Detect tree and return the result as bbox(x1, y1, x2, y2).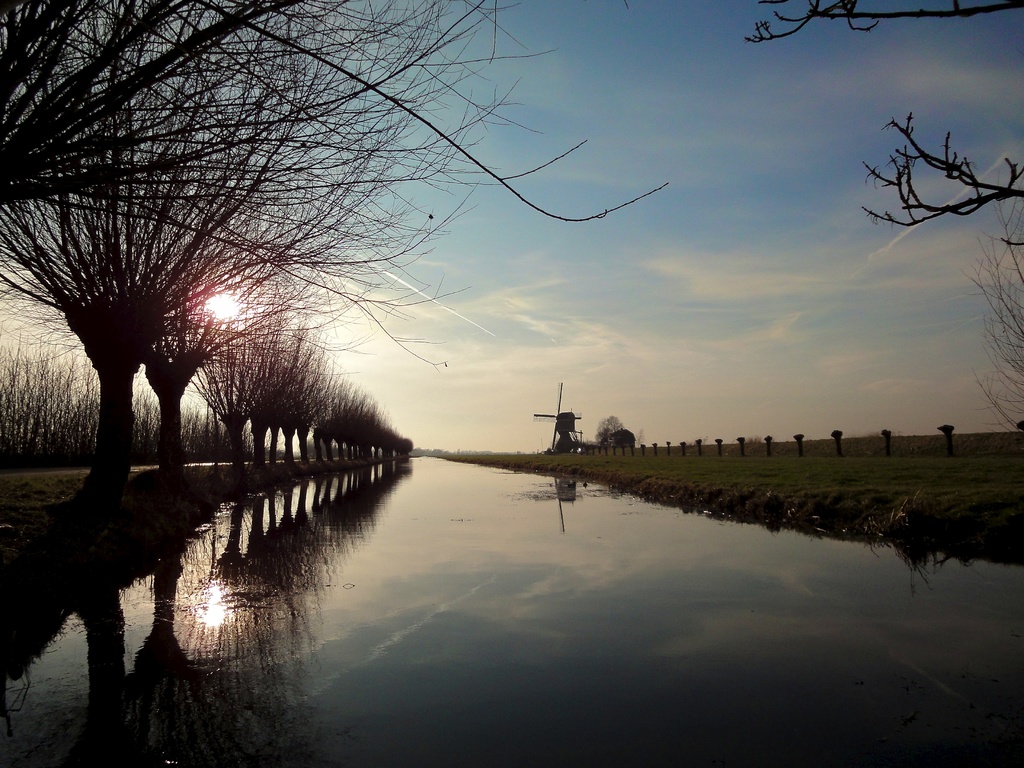
bbox(877, 428, 895, 454).
